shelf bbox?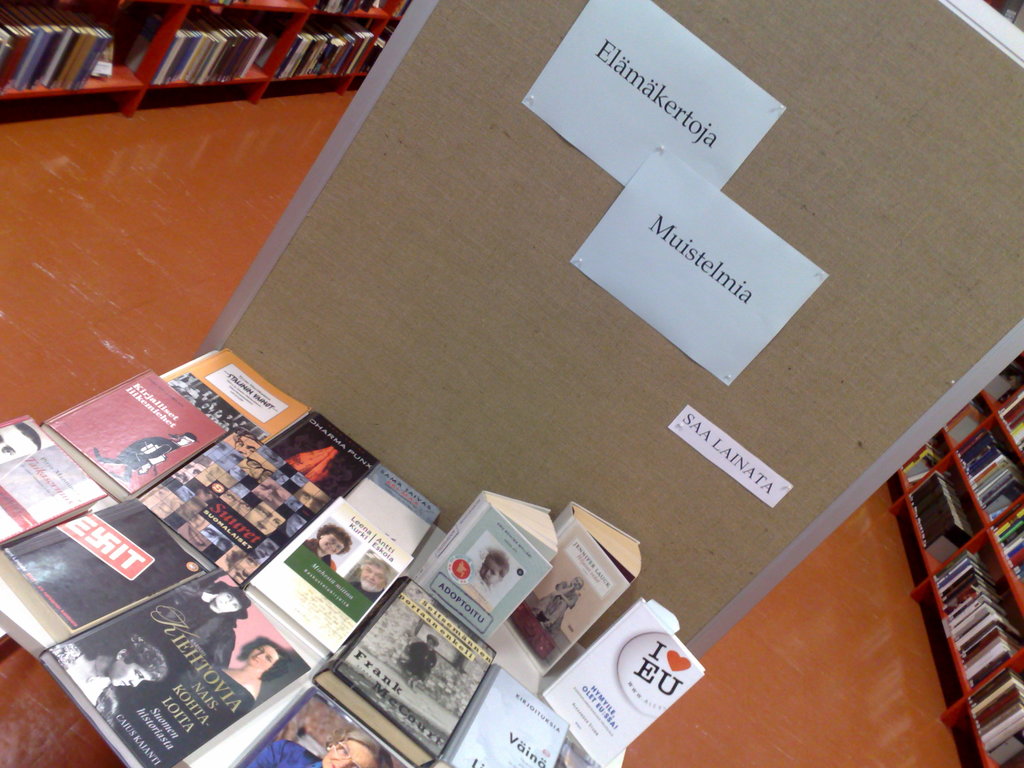
region(362, 3, 406, 88)
